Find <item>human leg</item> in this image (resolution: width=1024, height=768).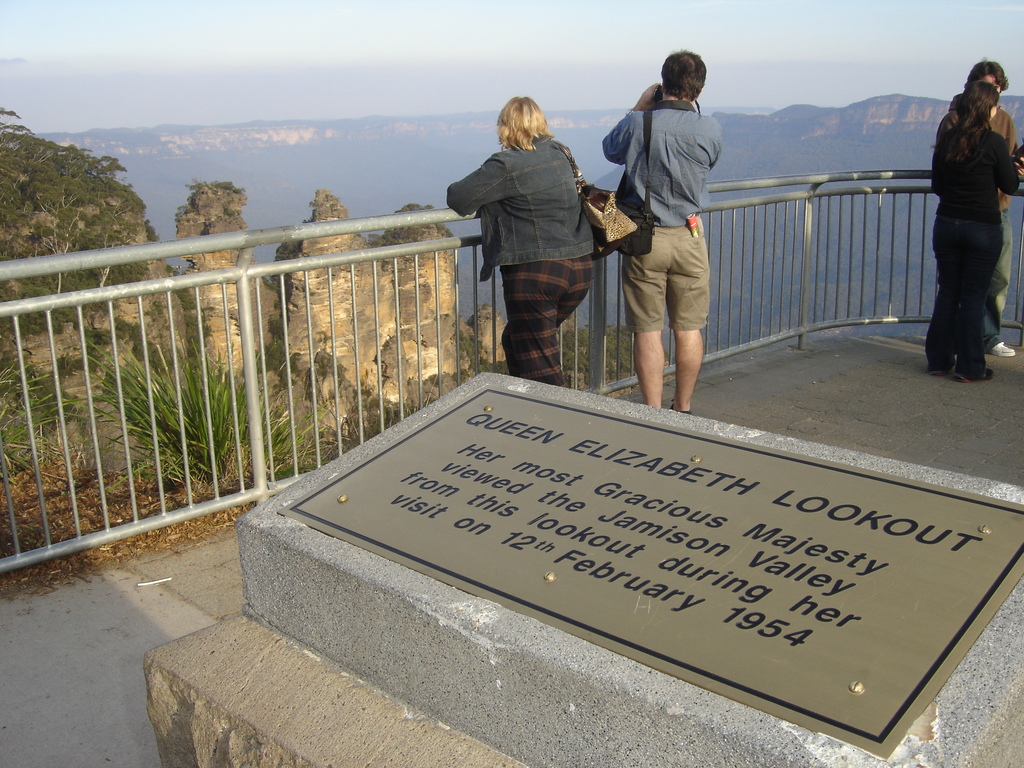
<region>500, 248, 595, 369</region>.
